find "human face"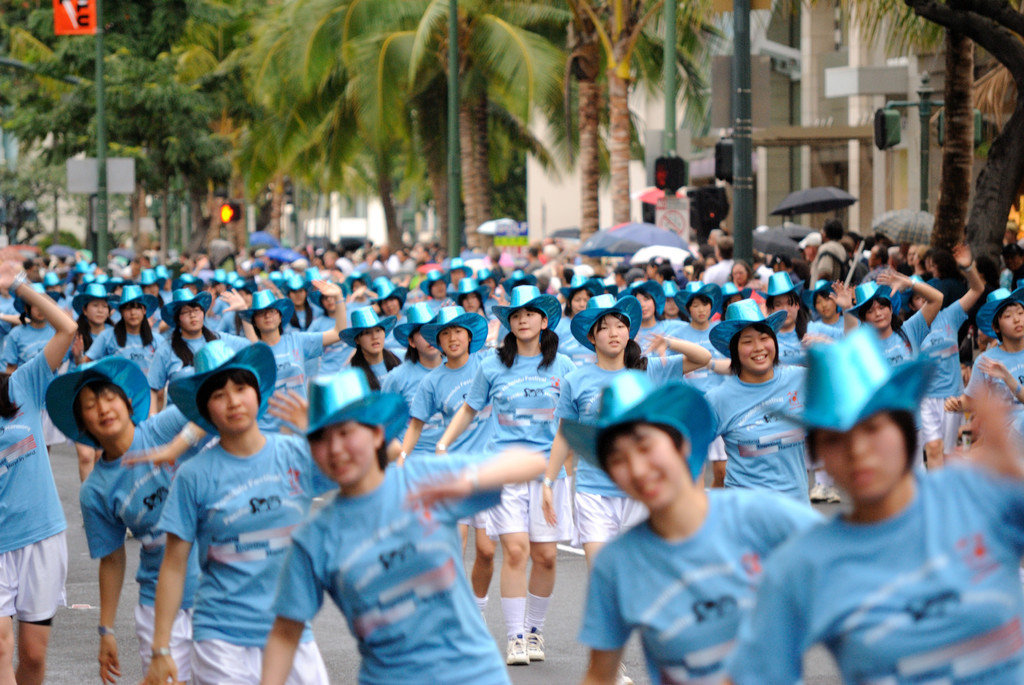
[609,425,680,509]
